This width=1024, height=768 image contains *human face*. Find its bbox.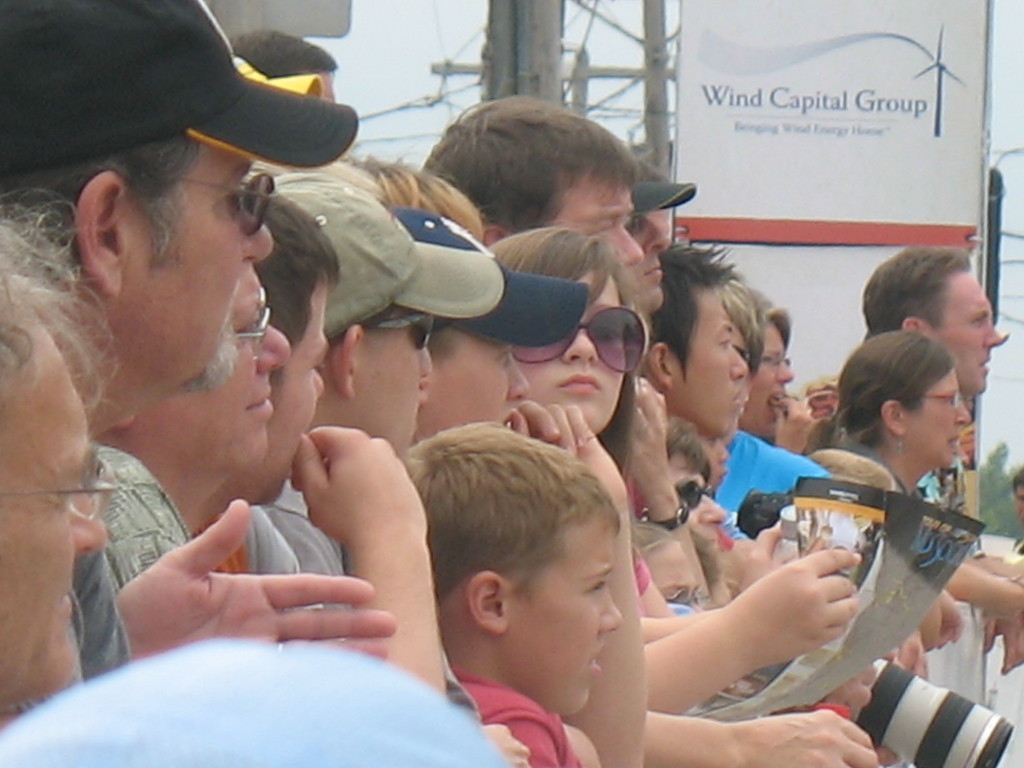
{"x1": 349, "y1": 309, "x2": 435, "y2": 458}.
